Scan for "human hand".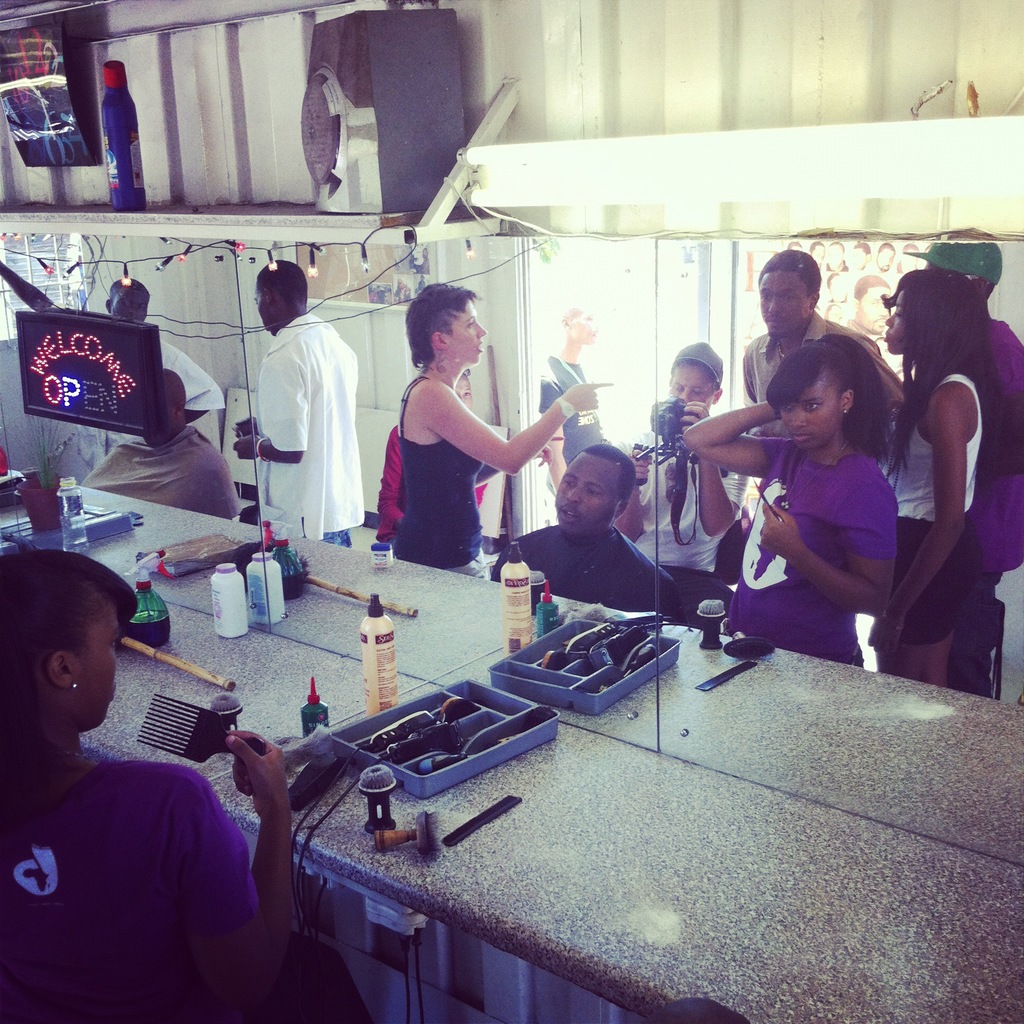
Scan result: Rect(229, 725, 290, 800).
